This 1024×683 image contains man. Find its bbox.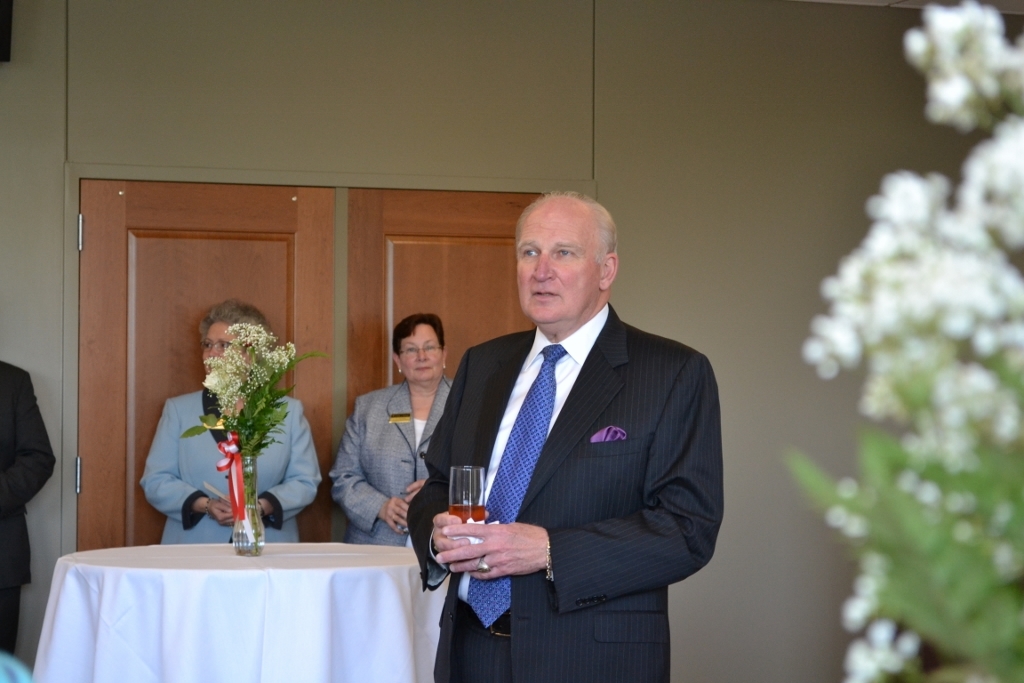
Rect(426, 188, 726, 659).
